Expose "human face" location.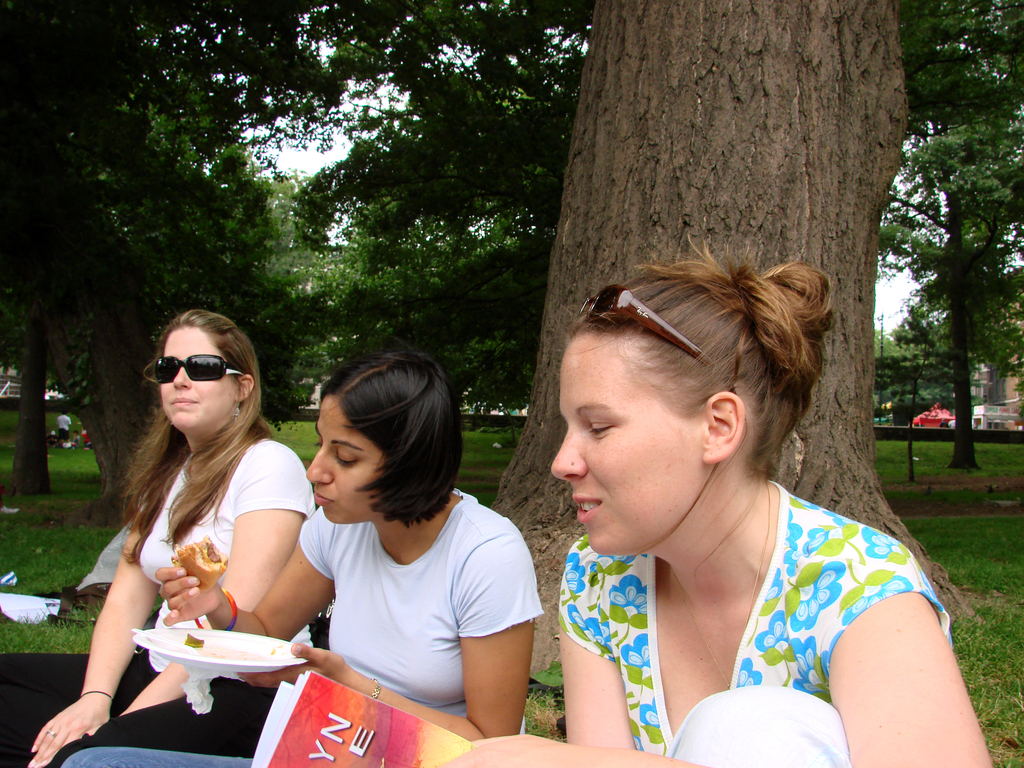
Exposed at bbox=(160, 327, 239, 424).
